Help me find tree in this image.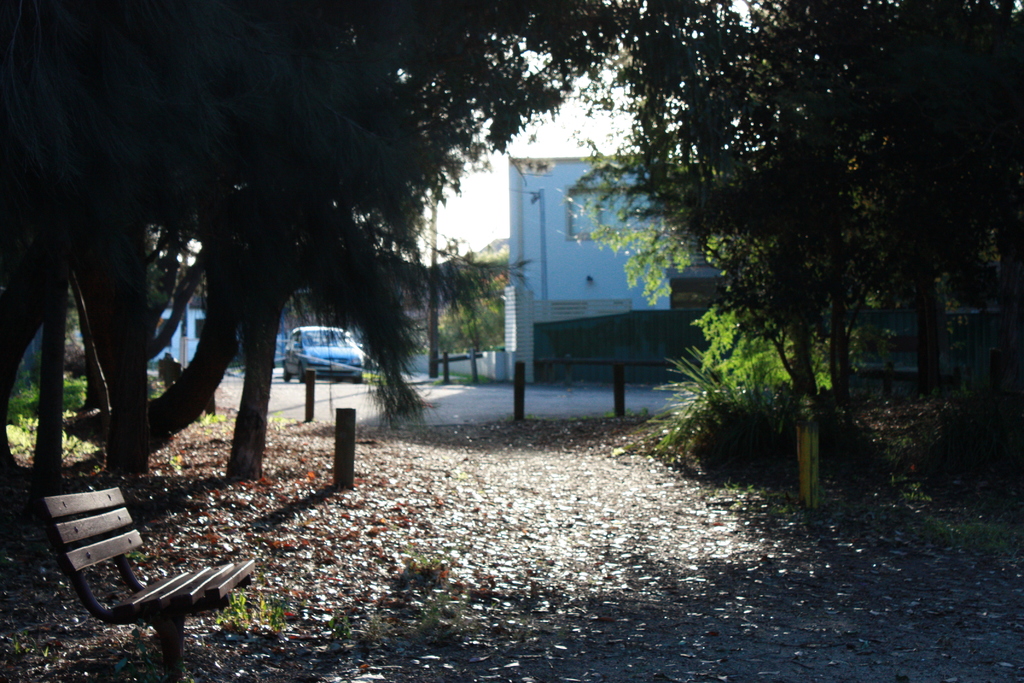
Found it: left=31, top=0, right=574, bottom=499.
